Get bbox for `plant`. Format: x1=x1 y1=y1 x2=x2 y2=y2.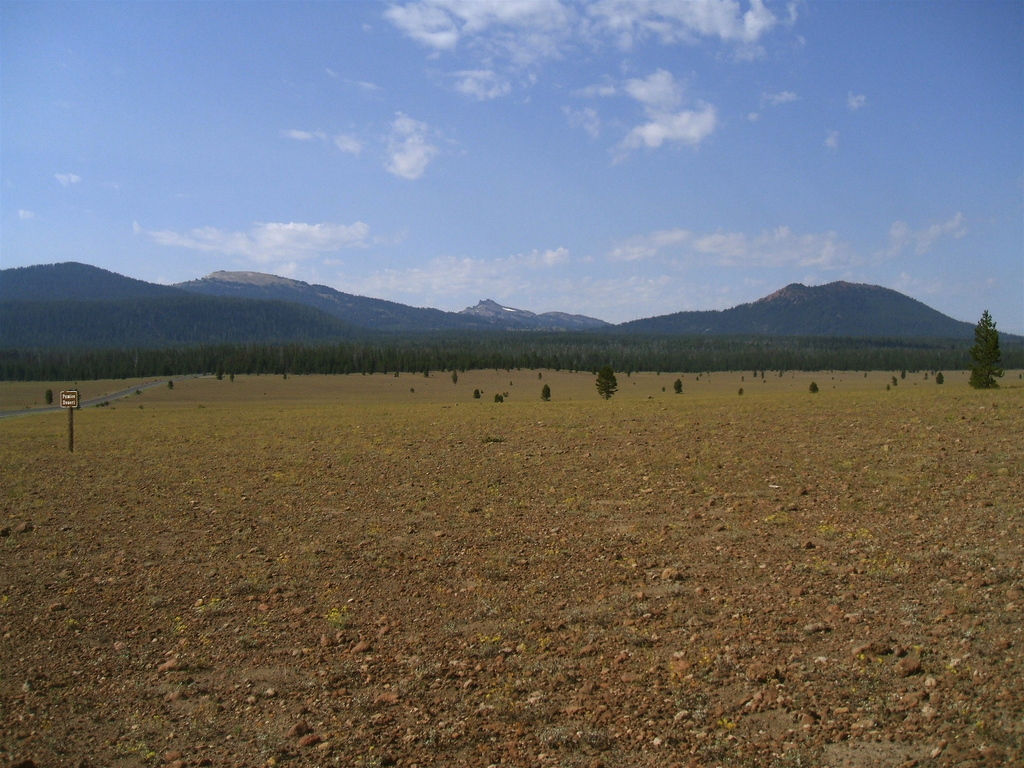
x1=45 y1=388 x2=55 y2=403.
